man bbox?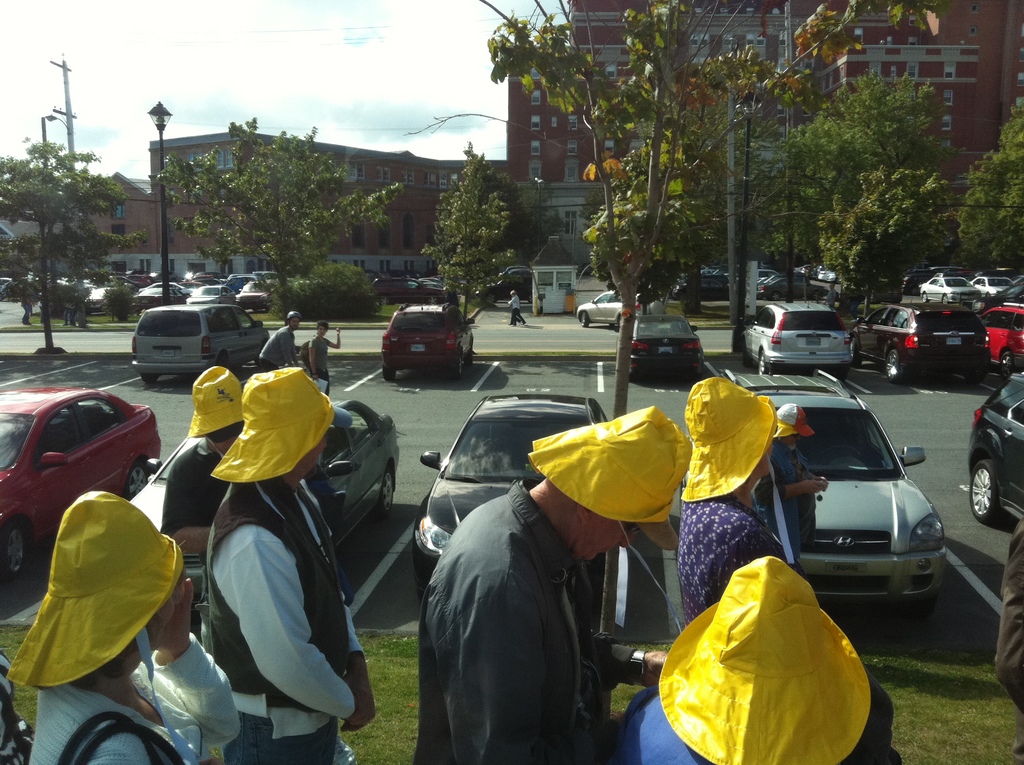
(left=205, top=369, right=389, bottom=764)
